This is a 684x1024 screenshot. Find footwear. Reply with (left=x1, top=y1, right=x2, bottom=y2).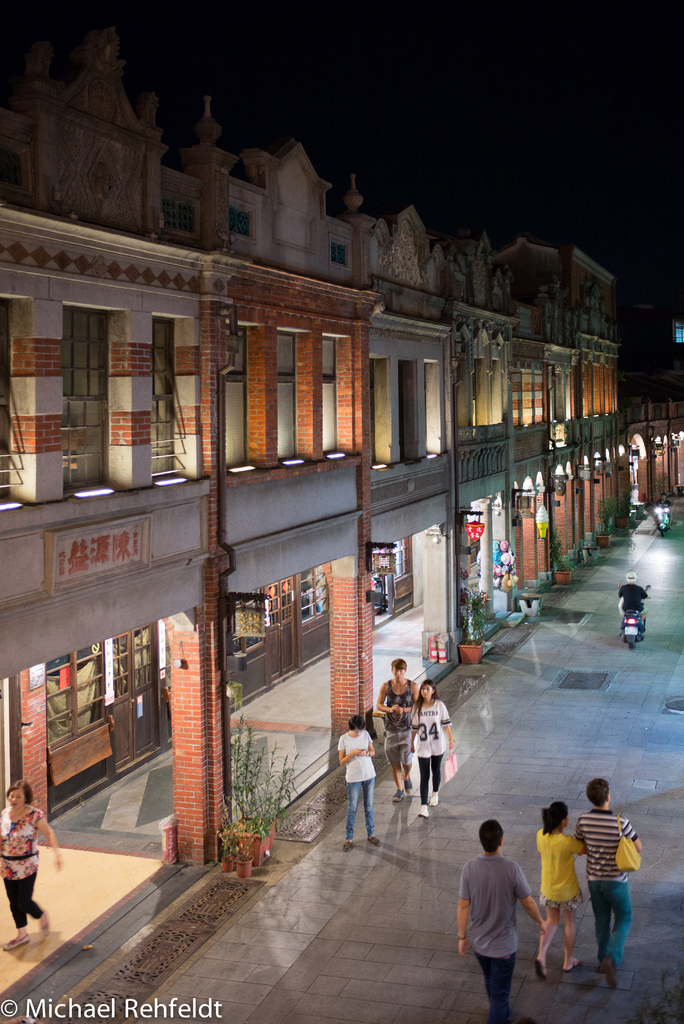
(left=358, top=837, right=382, bottom=848).
